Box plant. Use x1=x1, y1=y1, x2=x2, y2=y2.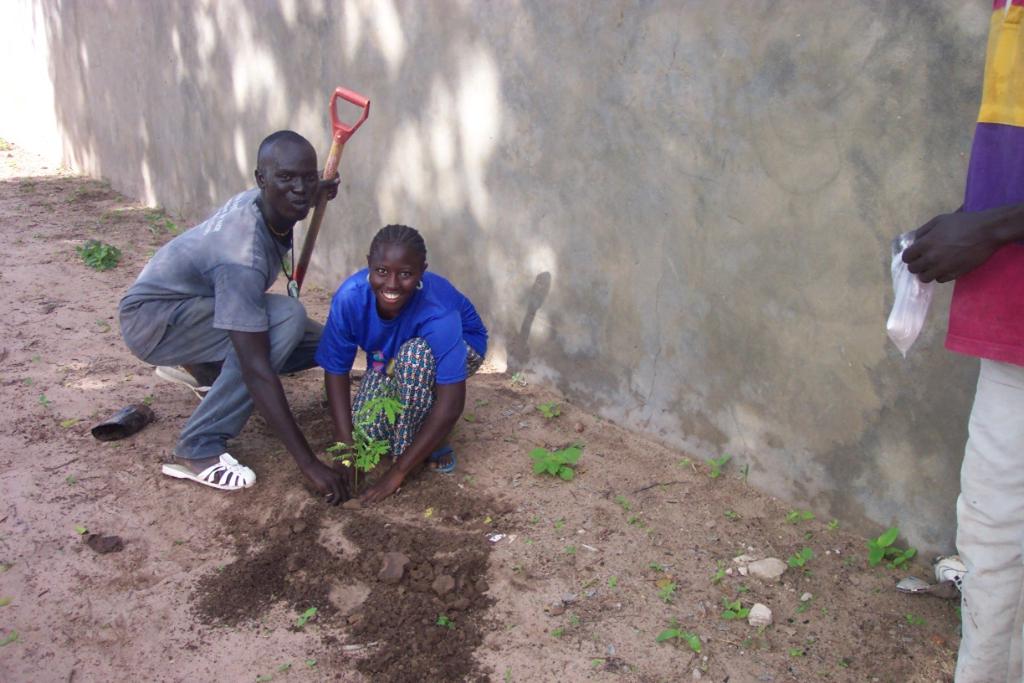
x1=143, y1=393, x2=156, y2=408.
